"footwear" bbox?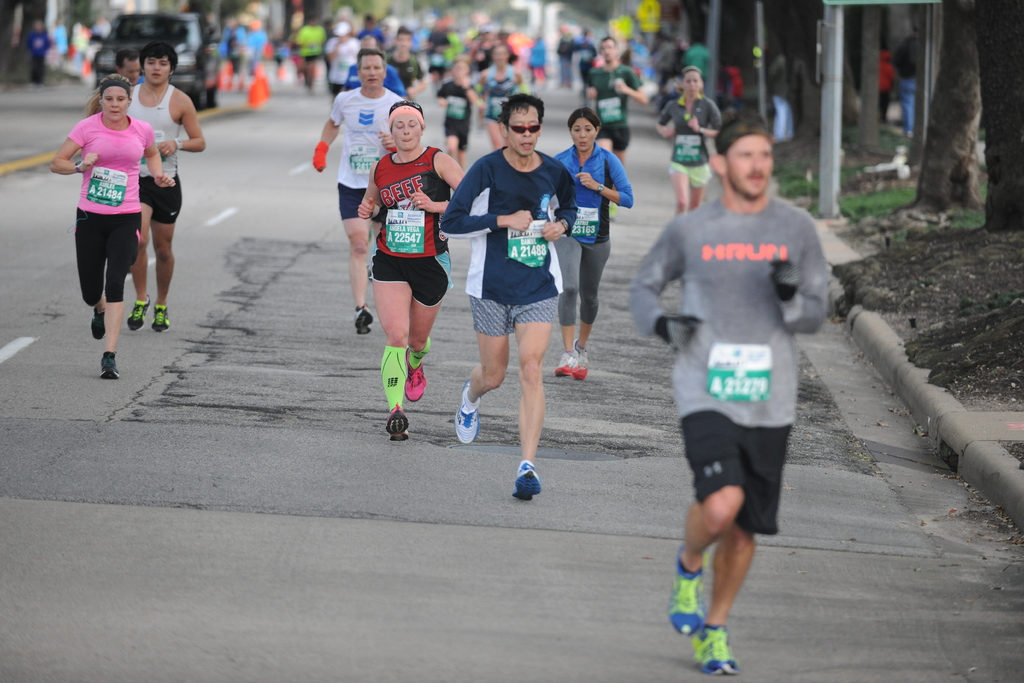
(x1=515, y1=462, x2=540, y2=506)
